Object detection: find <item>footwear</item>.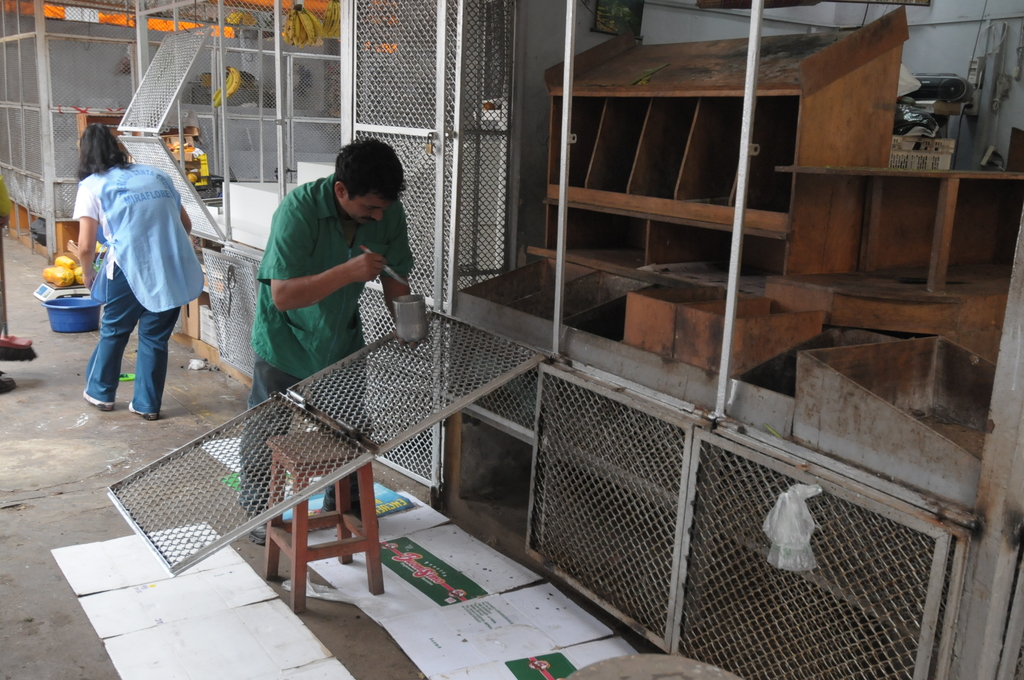
[left=81, top=393, right=114, bottom=411].
